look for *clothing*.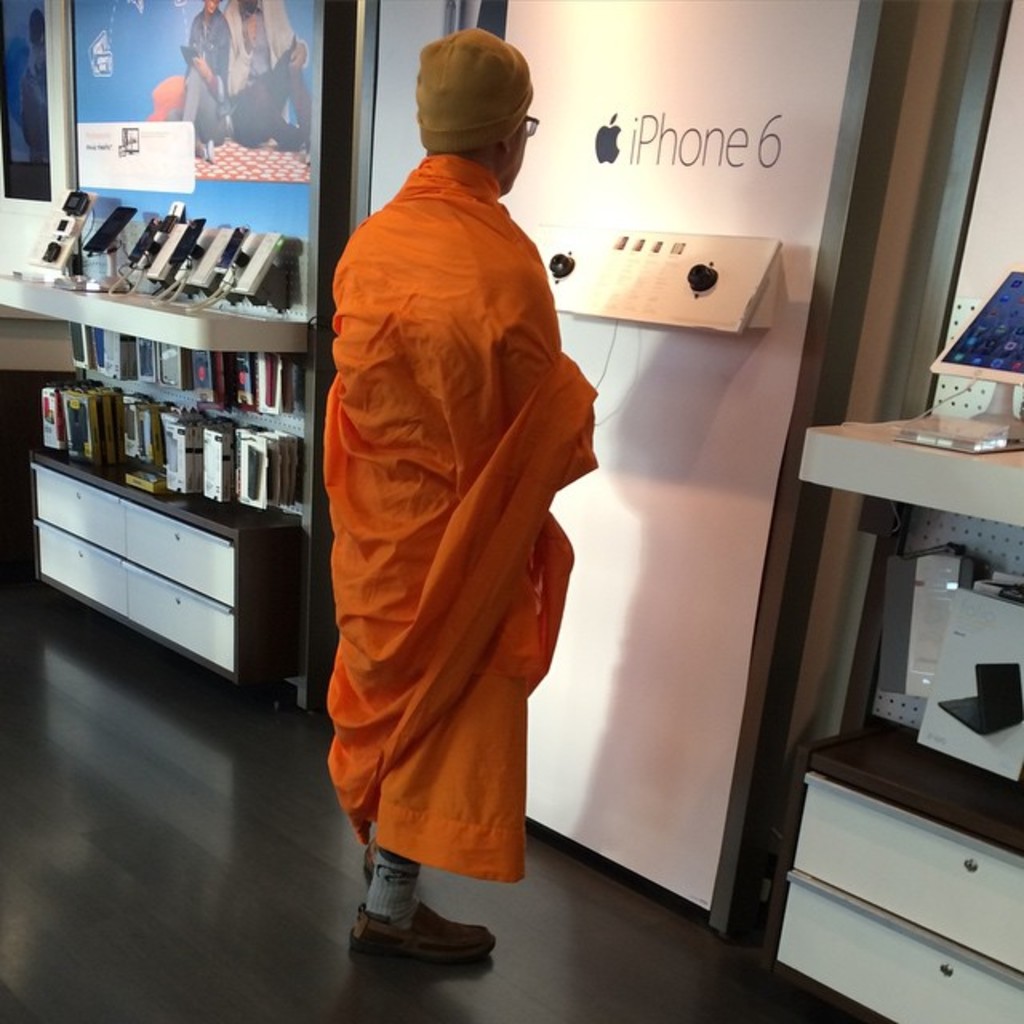
Found: 330, 155, 598, 882.
